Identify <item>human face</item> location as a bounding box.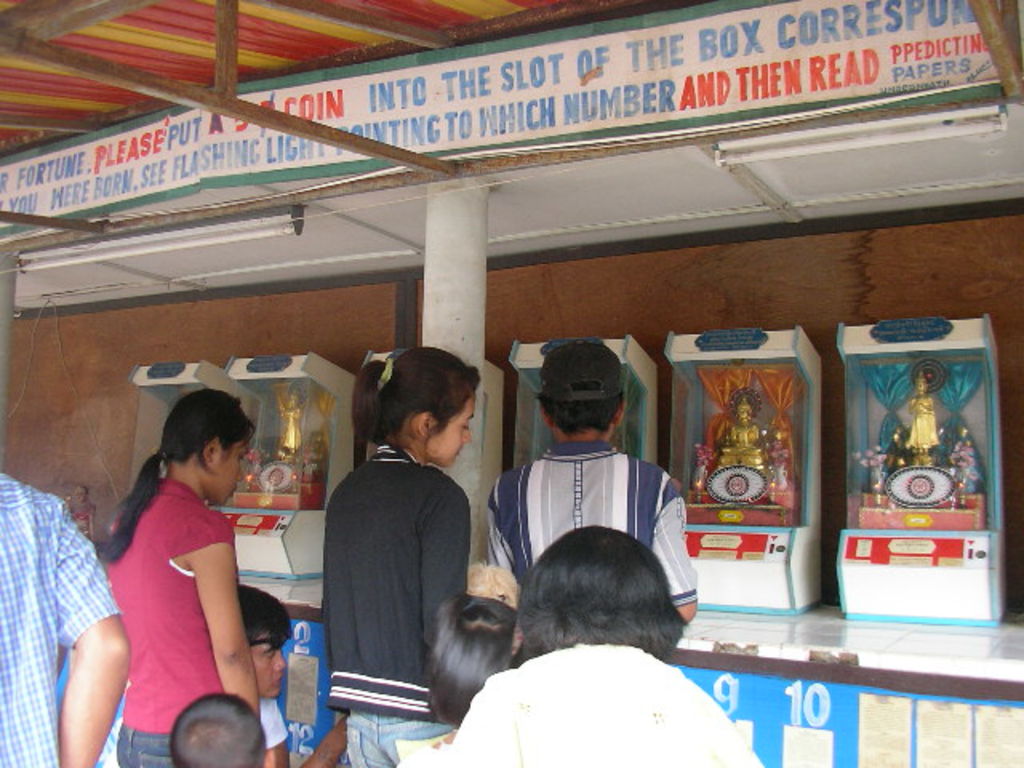
x1=211, y1=442, x2=253, y2=512.
